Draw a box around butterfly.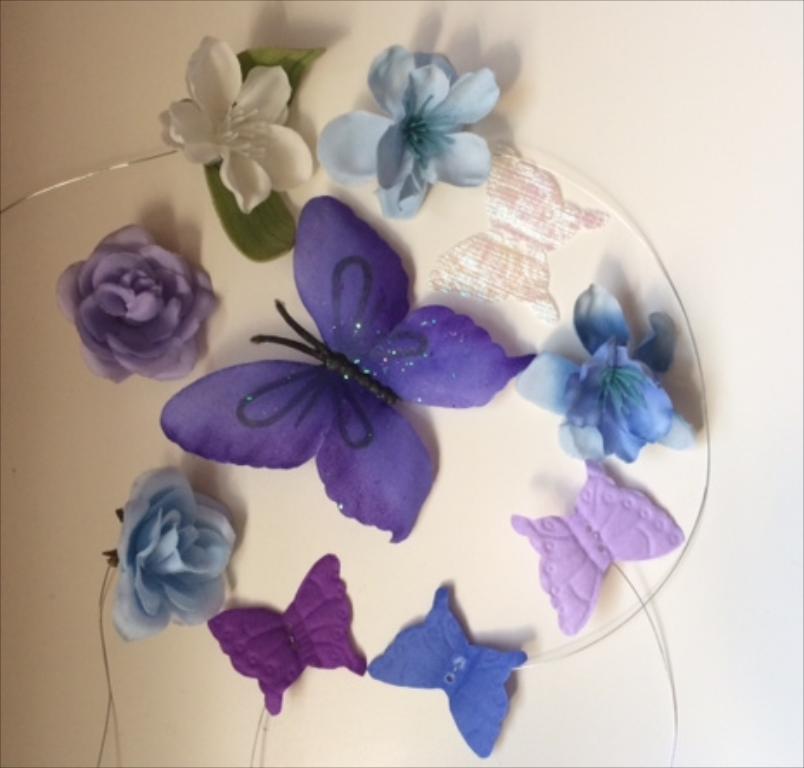
(508,464,690,642).
